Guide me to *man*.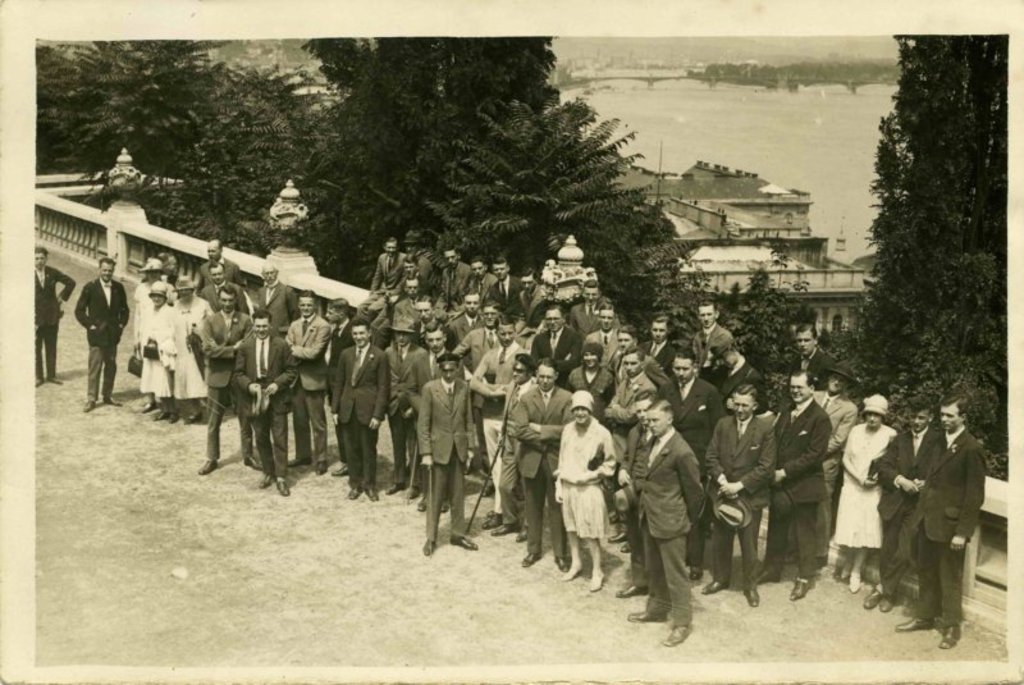
Guidance: 32 248 74 385.
